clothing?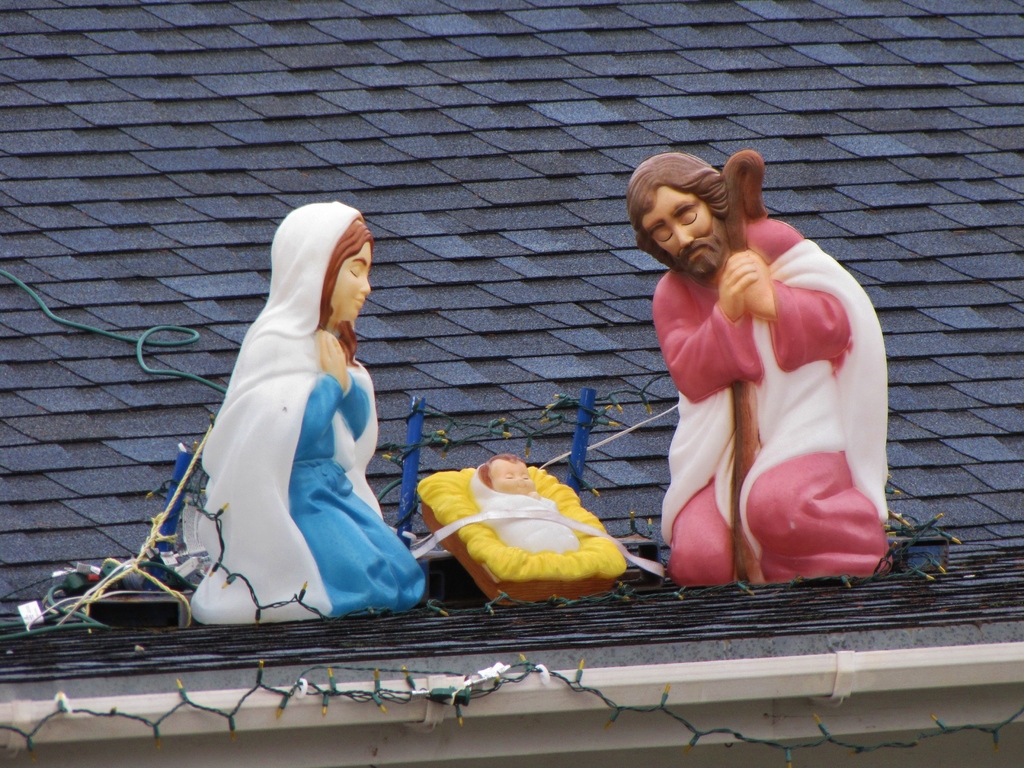
crop(186, 200, 426, 625)
